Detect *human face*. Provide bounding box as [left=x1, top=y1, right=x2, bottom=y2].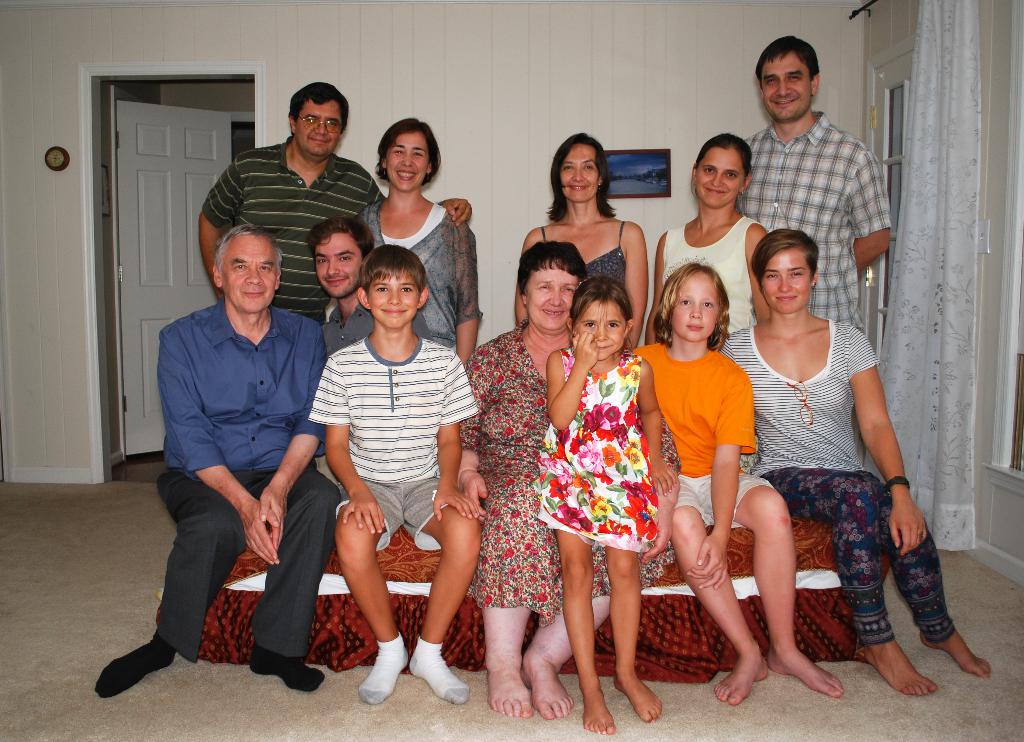
[left=317, top=235, right=362, bottom=300].
